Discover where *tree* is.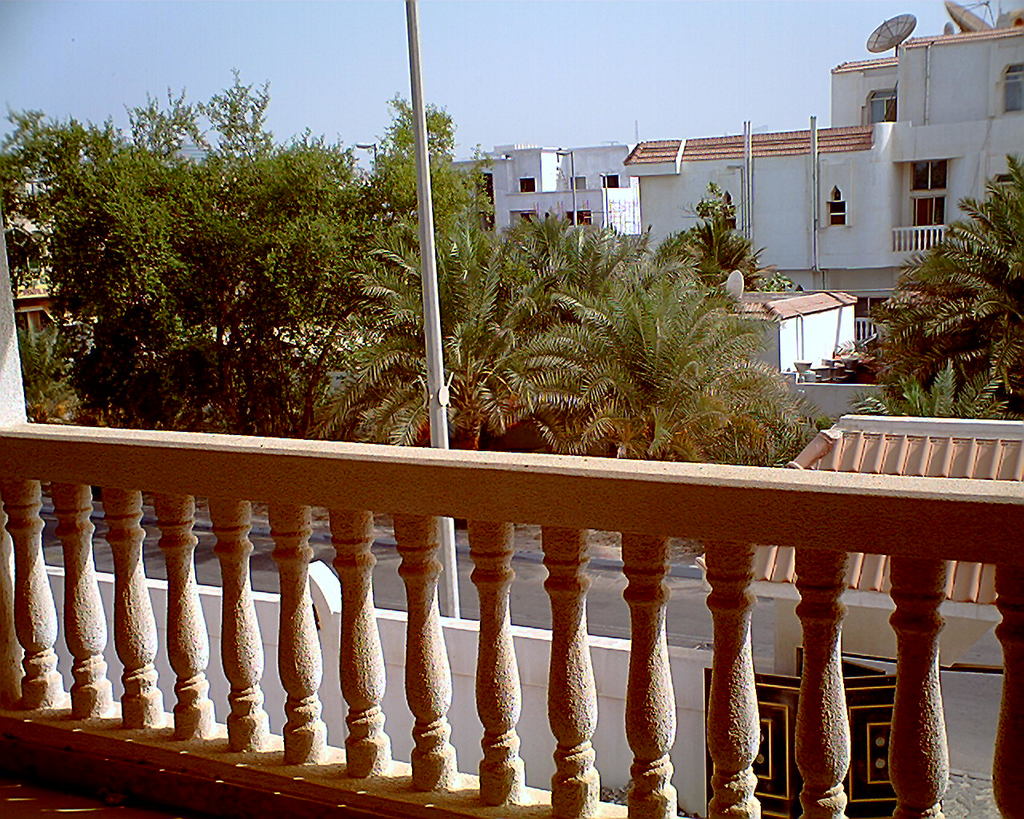
Discovered at 902:355:1010:413.
